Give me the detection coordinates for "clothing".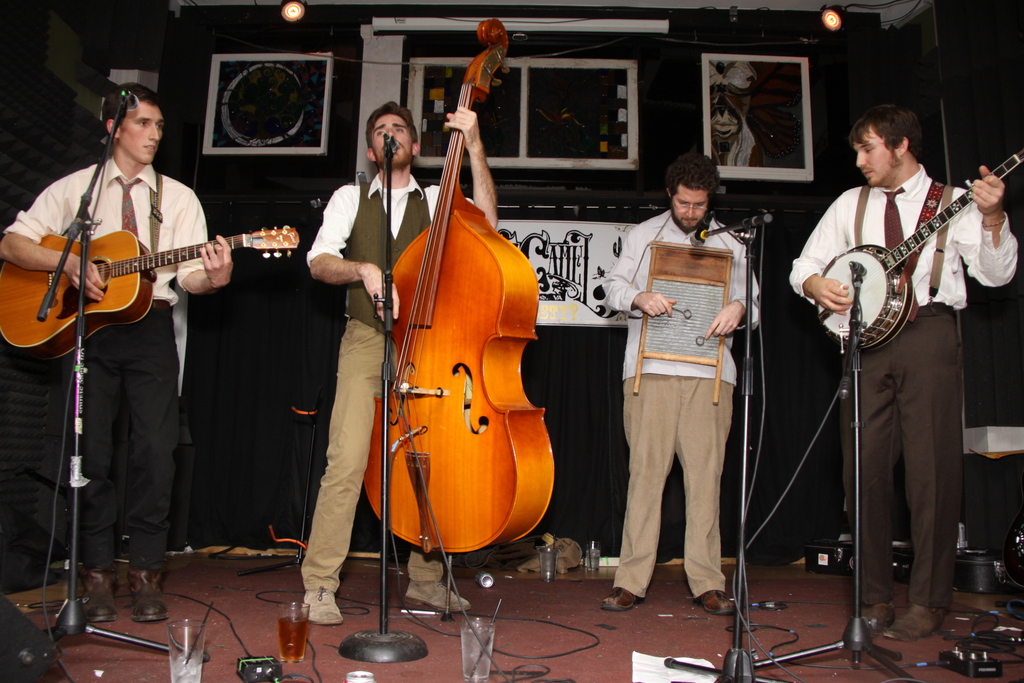
detection(304, 170, 474, 582).
